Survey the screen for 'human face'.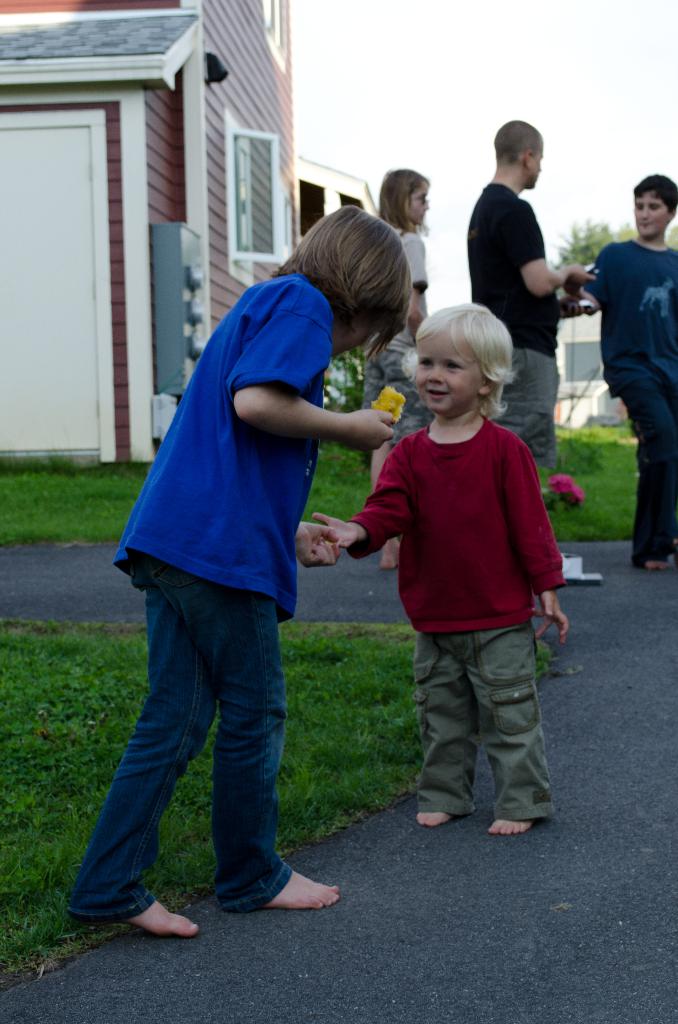
Survey found: (406, 180, 427, 227).
